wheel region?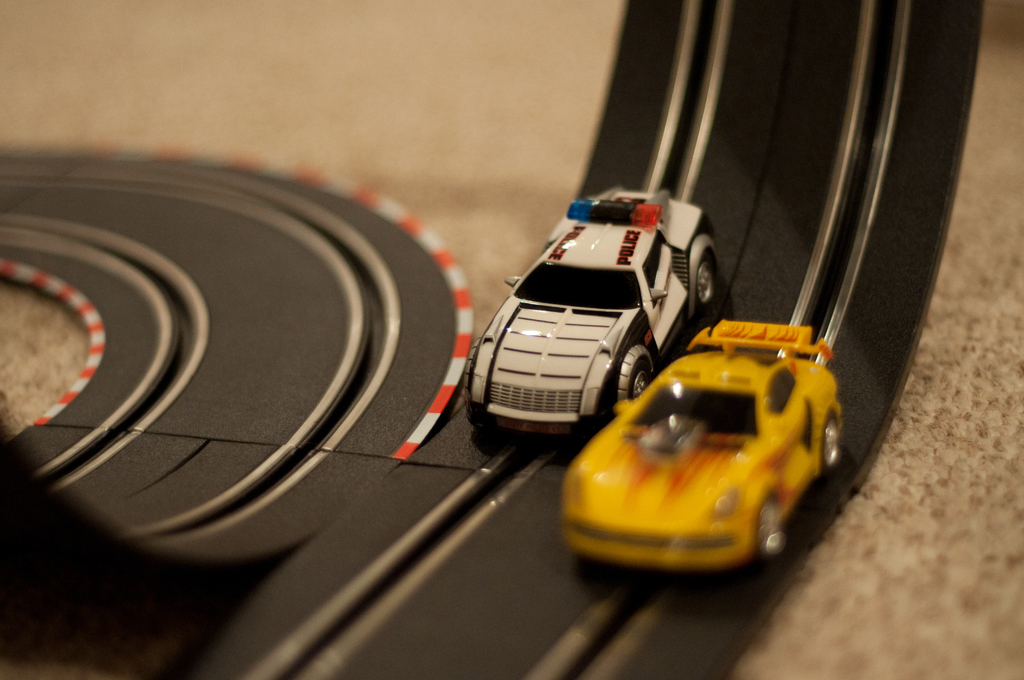
(left=753, top=497, right=789, bottom=550)
